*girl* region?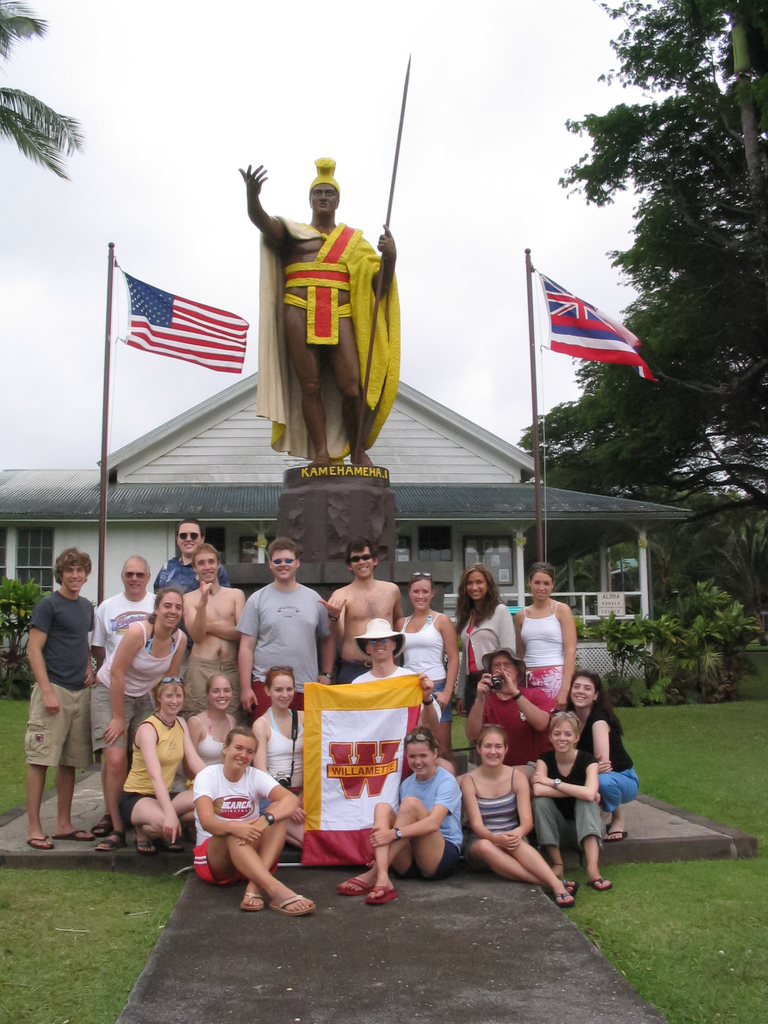
l=118, t=679, r=193, b=852
